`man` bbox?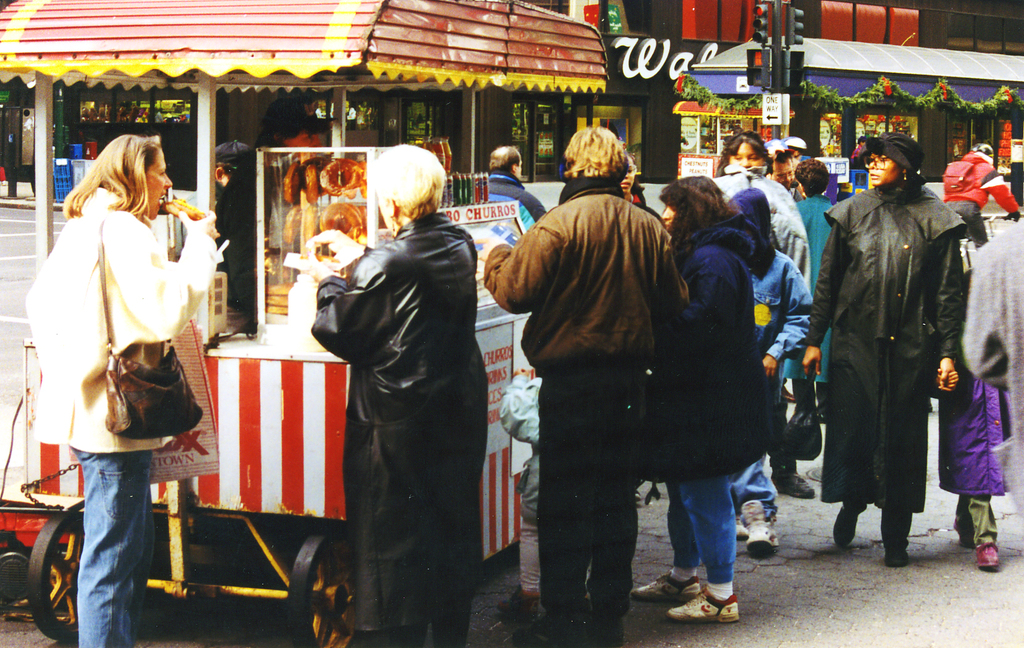
(left=485, top=136, right=545, bottom=251)
